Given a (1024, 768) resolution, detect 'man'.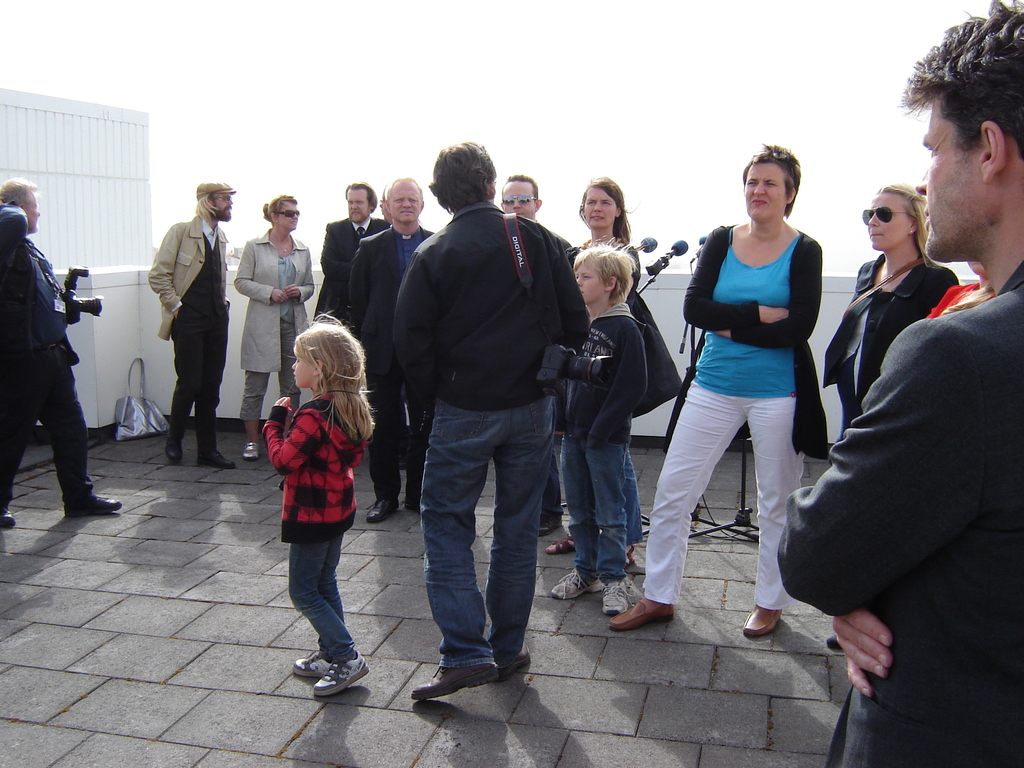
<region>779, 0, 1023, 767</region>.
